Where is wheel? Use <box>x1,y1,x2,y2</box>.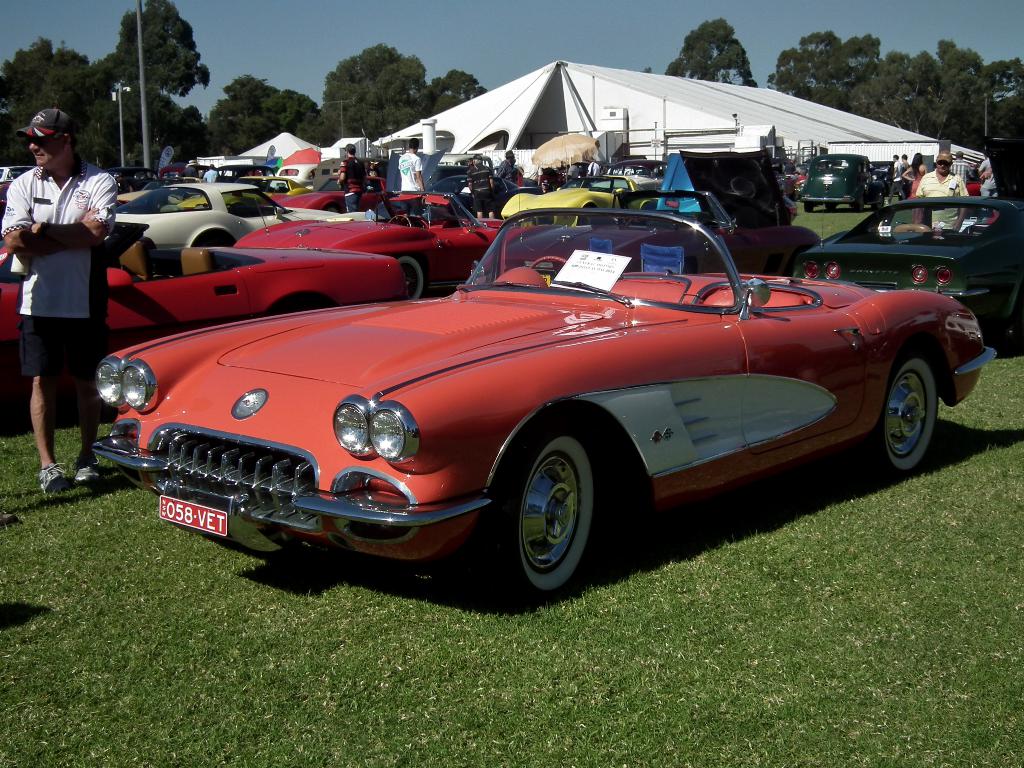
<box>396,255,426,300</box>.
